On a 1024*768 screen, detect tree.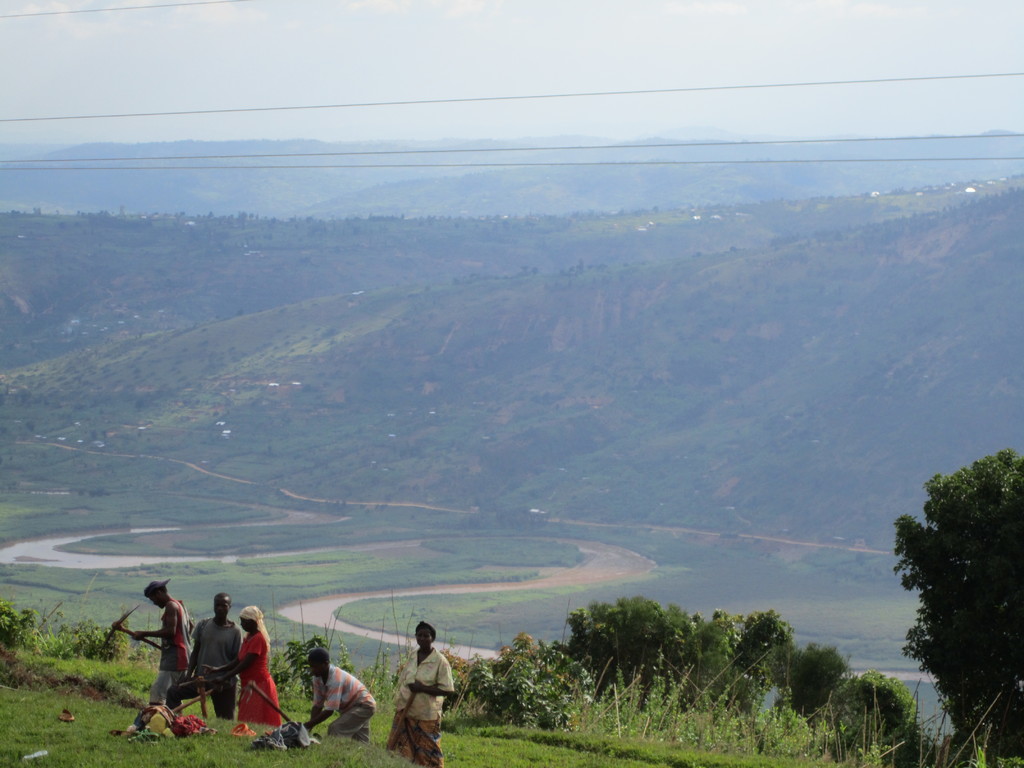
888, 434, 1015, 744.
